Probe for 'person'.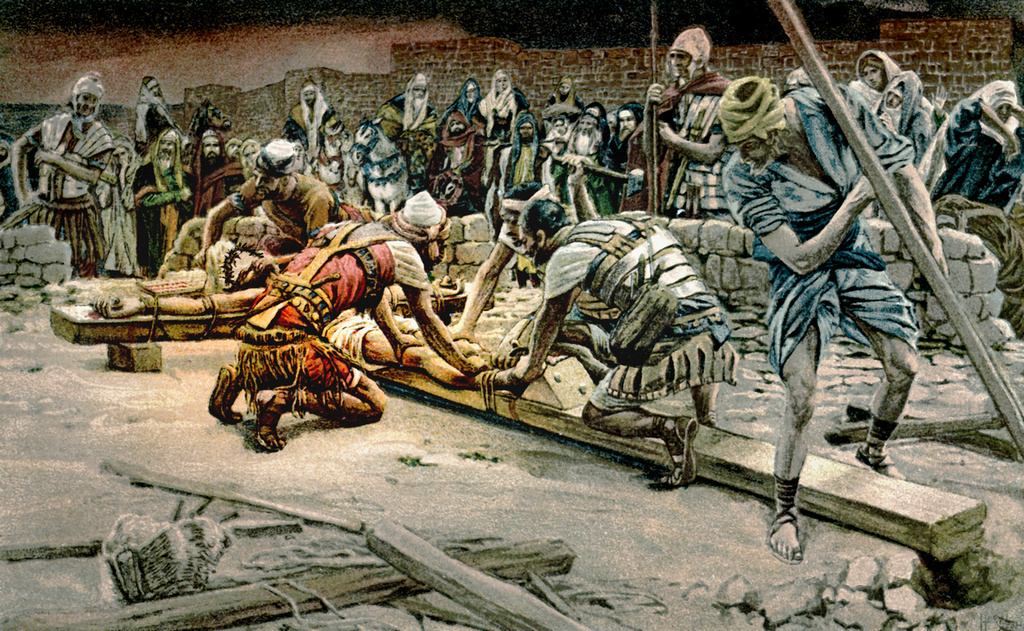
Probe result: (546, 106, 570, 181).
